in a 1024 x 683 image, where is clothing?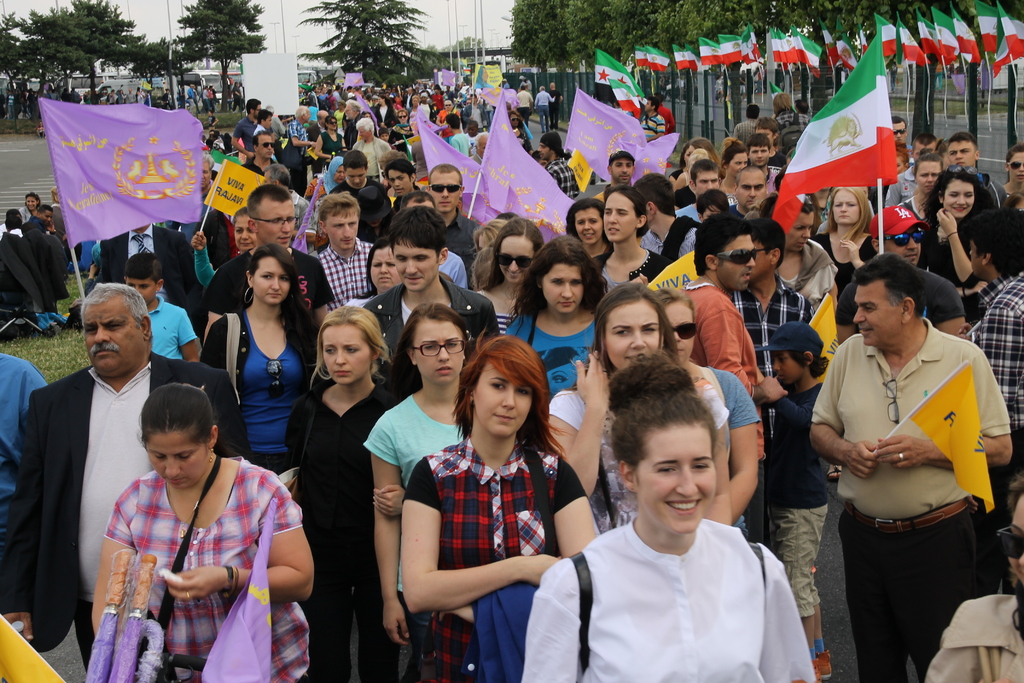
rect(661, 101, 674, 136).
